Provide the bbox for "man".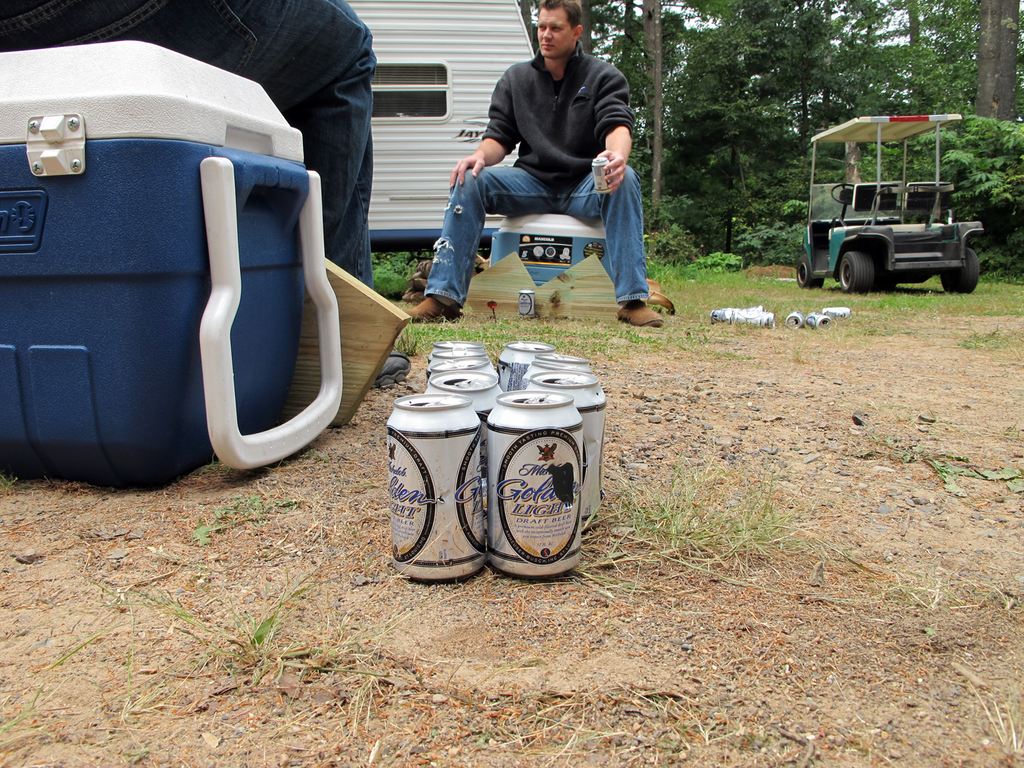
bbox(445, 16, 666, 313).
